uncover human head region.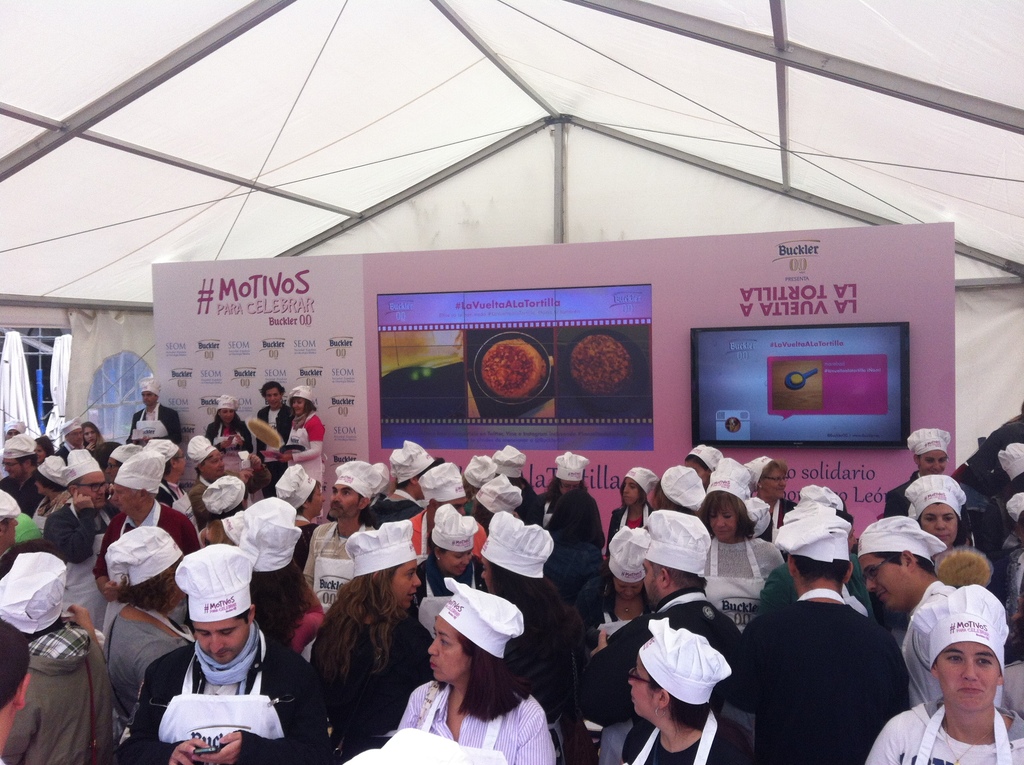
Uncovered: {"x1": 911, "y1": 584, "x2": 1012, "y2": 716}.
